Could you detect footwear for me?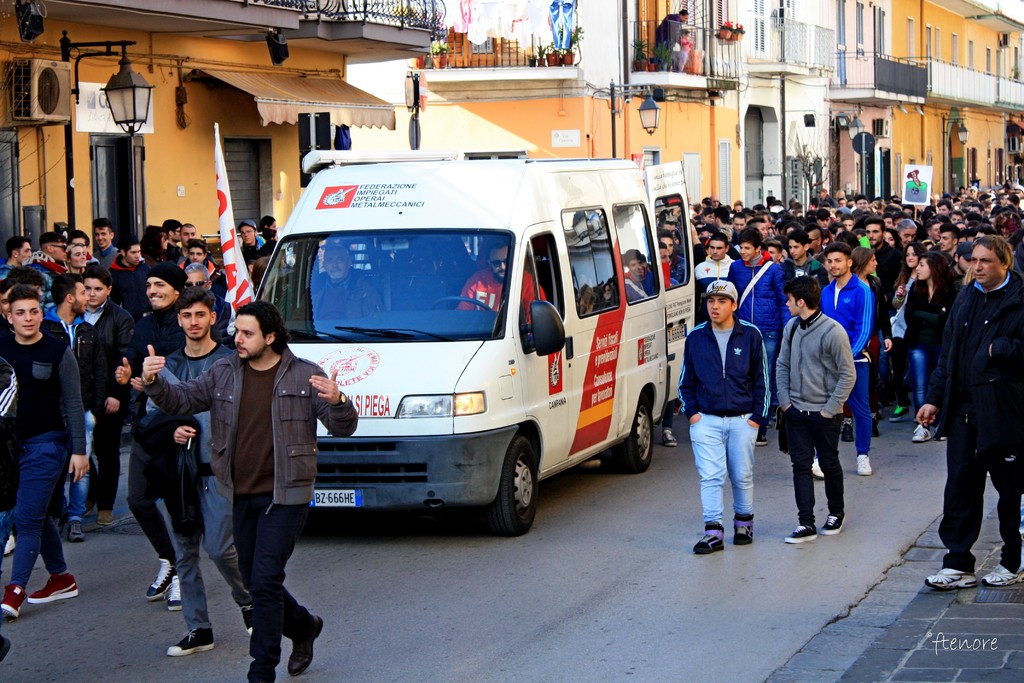
Detection result: 922/566/978/593.
